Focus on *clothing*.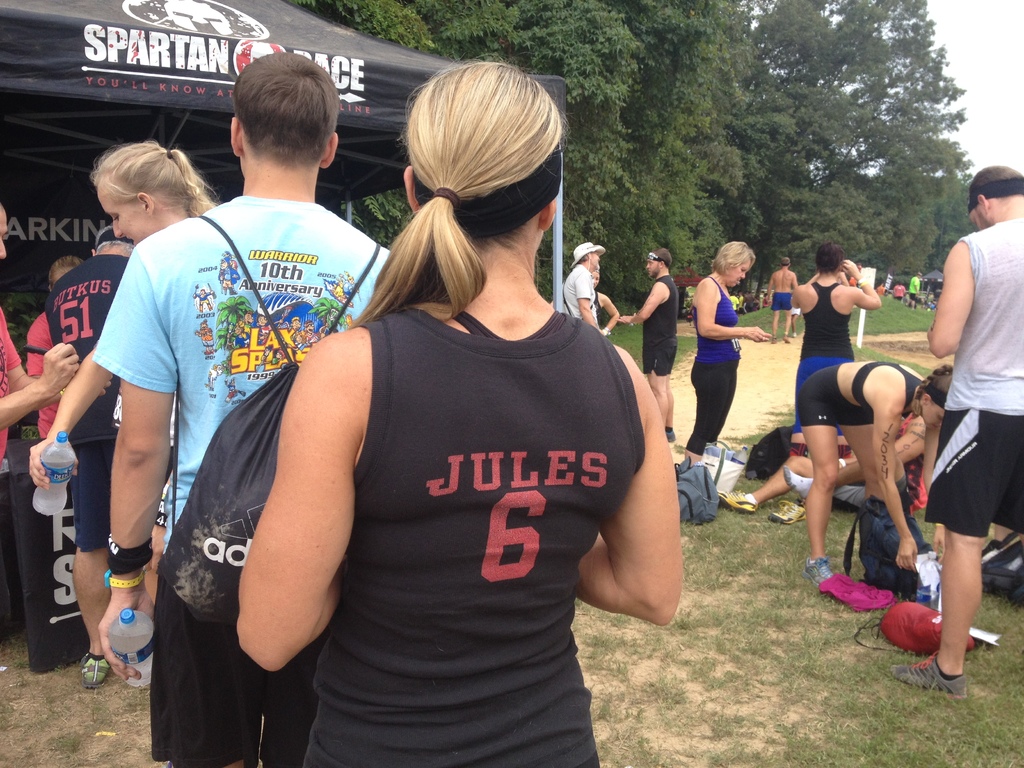
Focused at pyautogui.locateOnScreen(34, 220, 140, 376).
